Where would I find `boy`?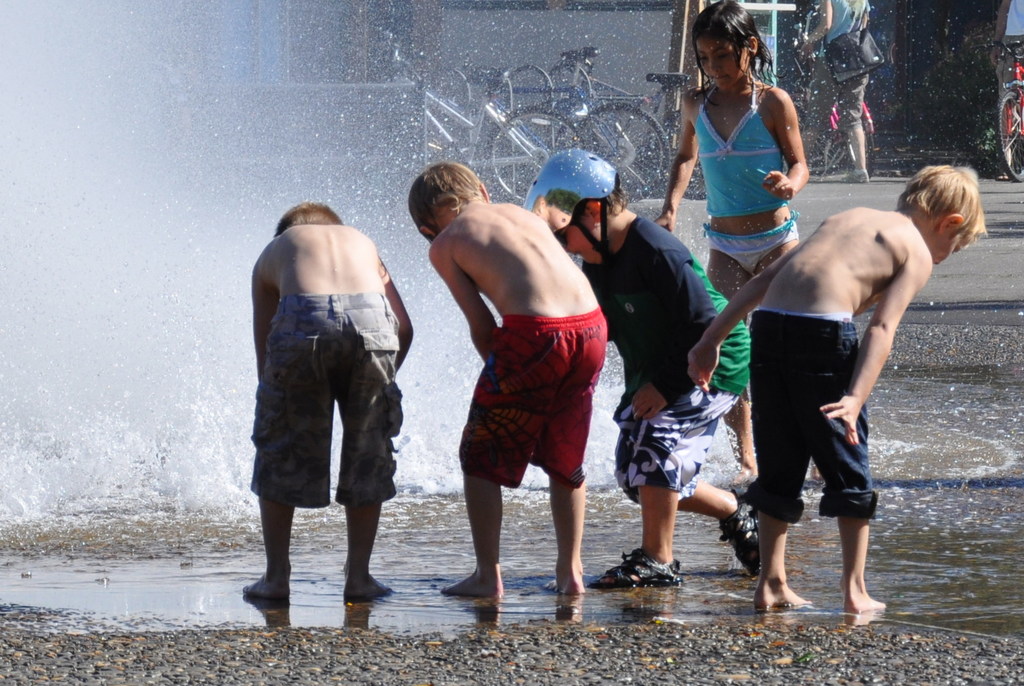
At (x1=244, y1=199, x2=417, y2=603).
